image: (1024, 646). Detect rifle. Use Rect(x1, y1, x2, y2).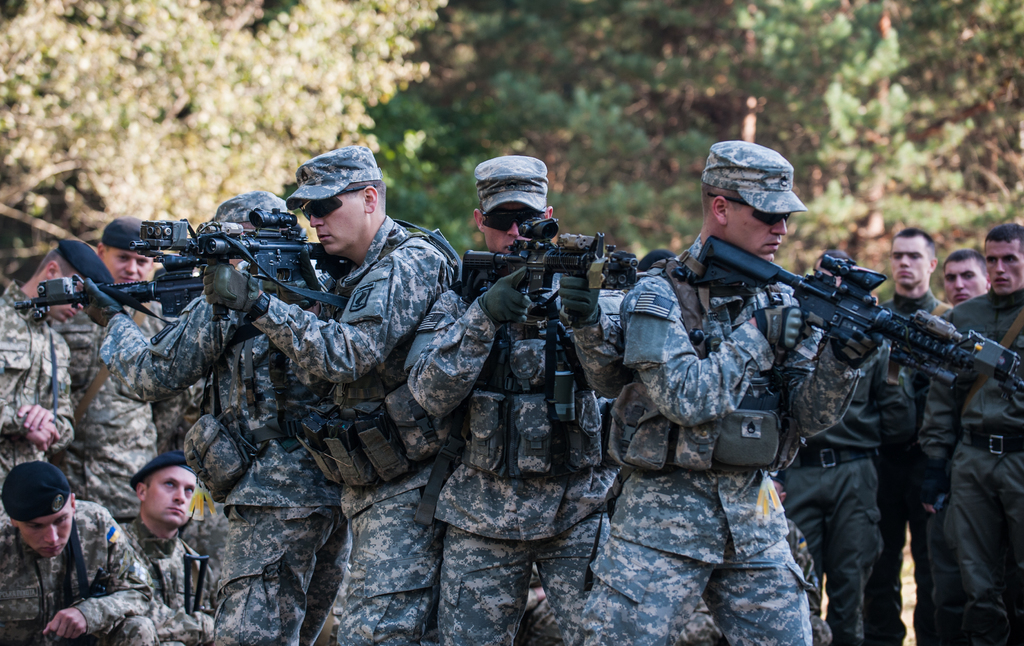
Rect(127, 201, 351, 306).
